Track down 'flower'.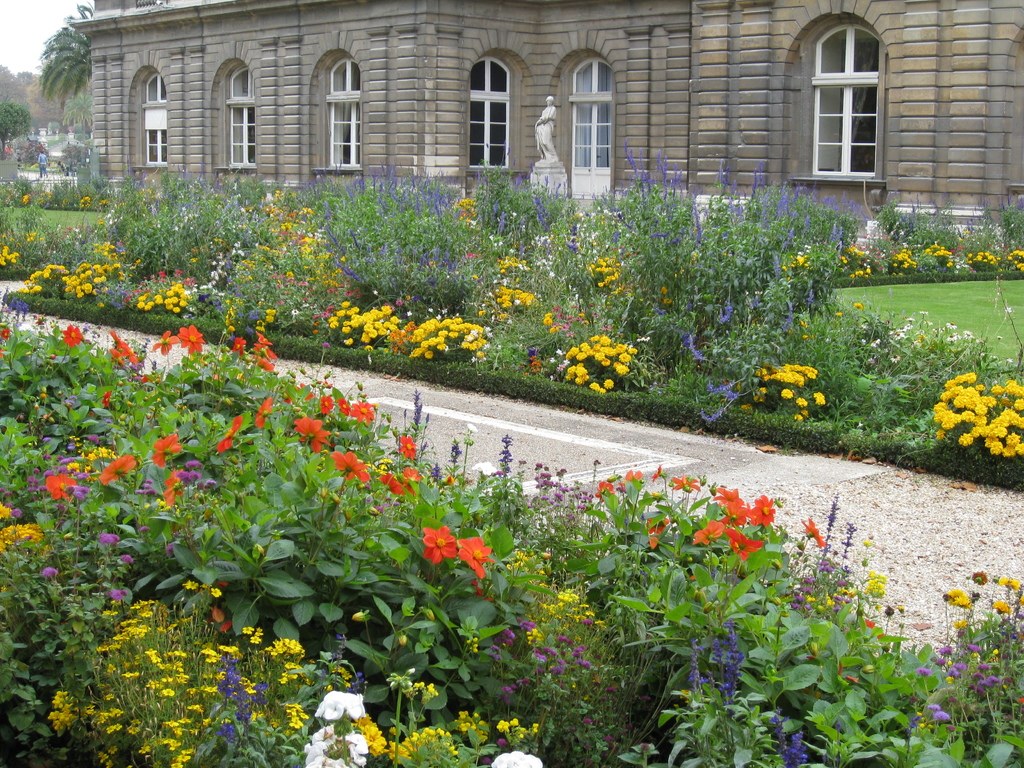
Tracked to {"x1": 327, "y1": 446, "x2": 368, "y2": 487}.
